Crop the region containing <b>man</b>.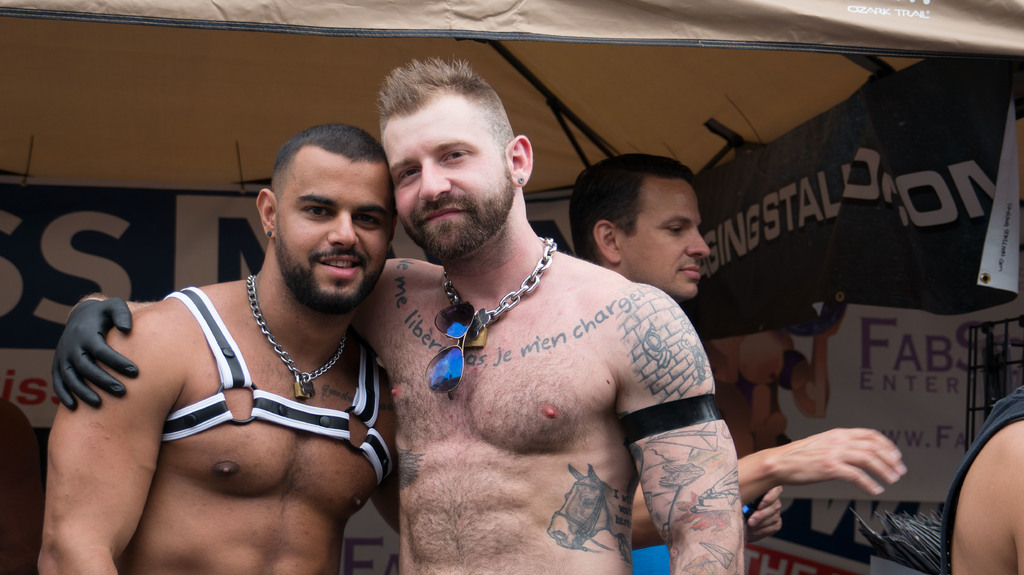
Crop region: region(557, 152, 895, 574).
